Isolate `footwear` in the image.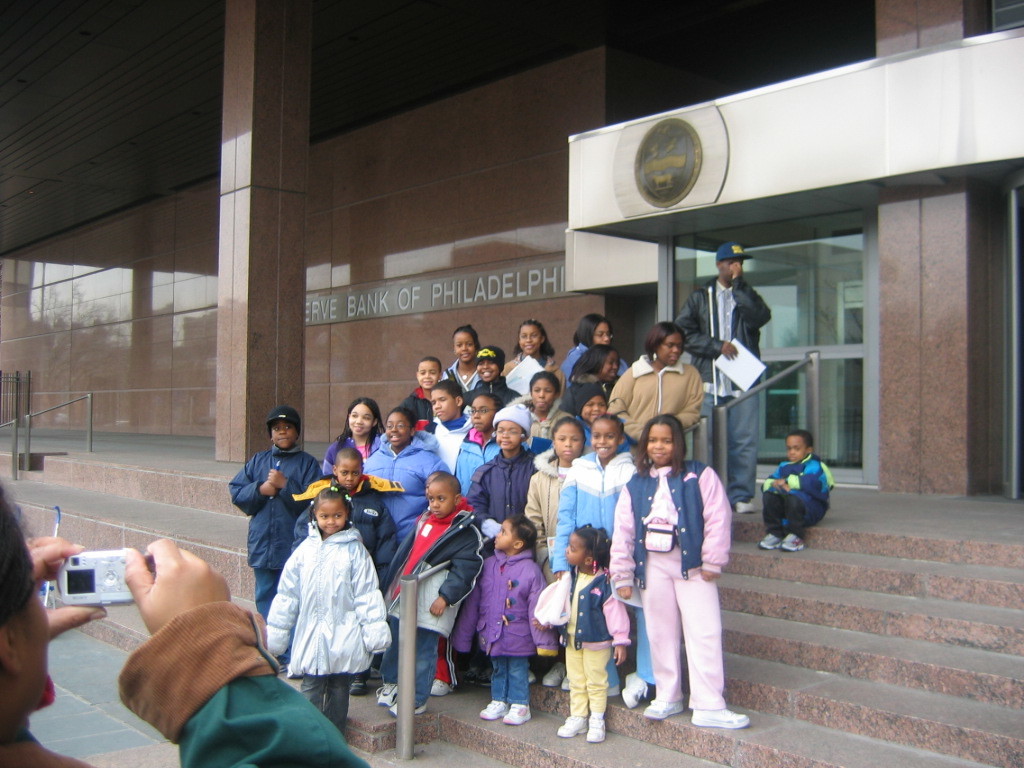
Isolated region: box(478, 699, 508, 721).
